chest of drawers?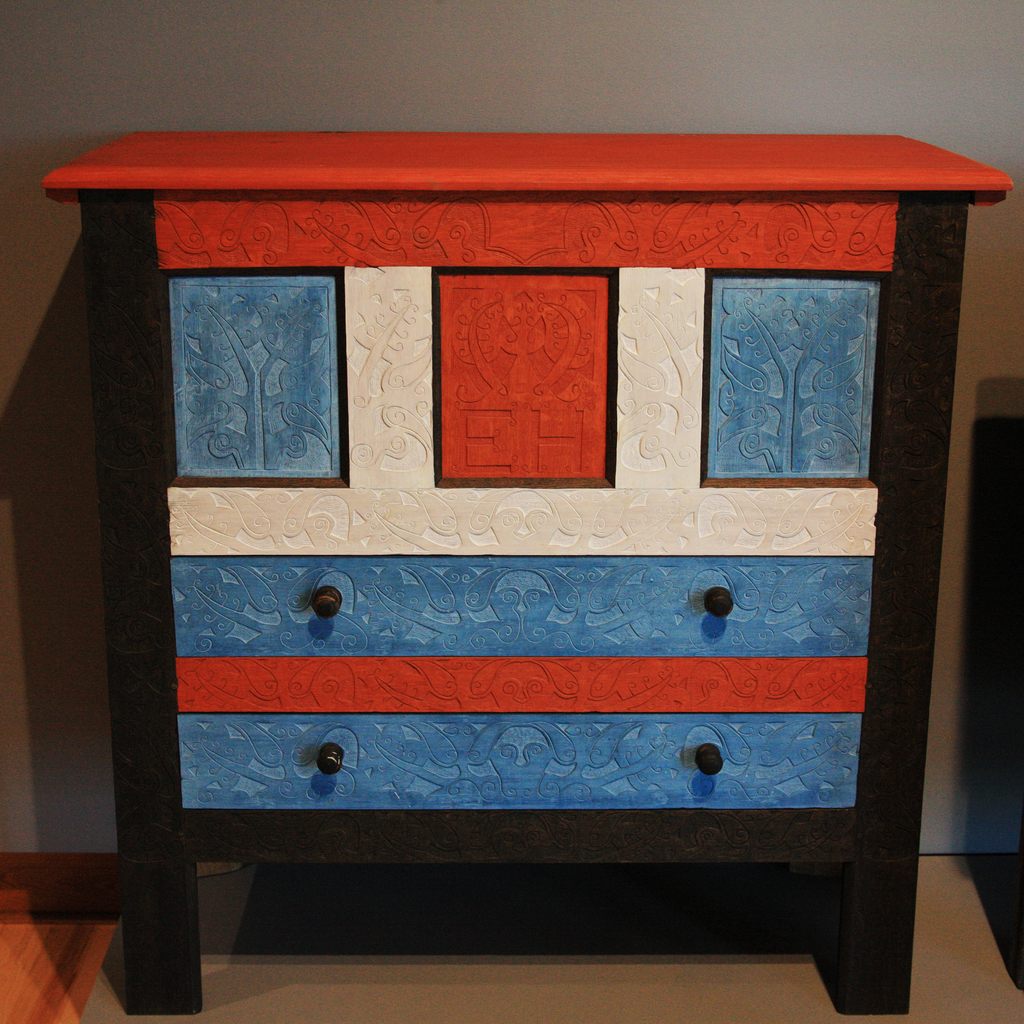
[43, 136, 1018, 1018]
